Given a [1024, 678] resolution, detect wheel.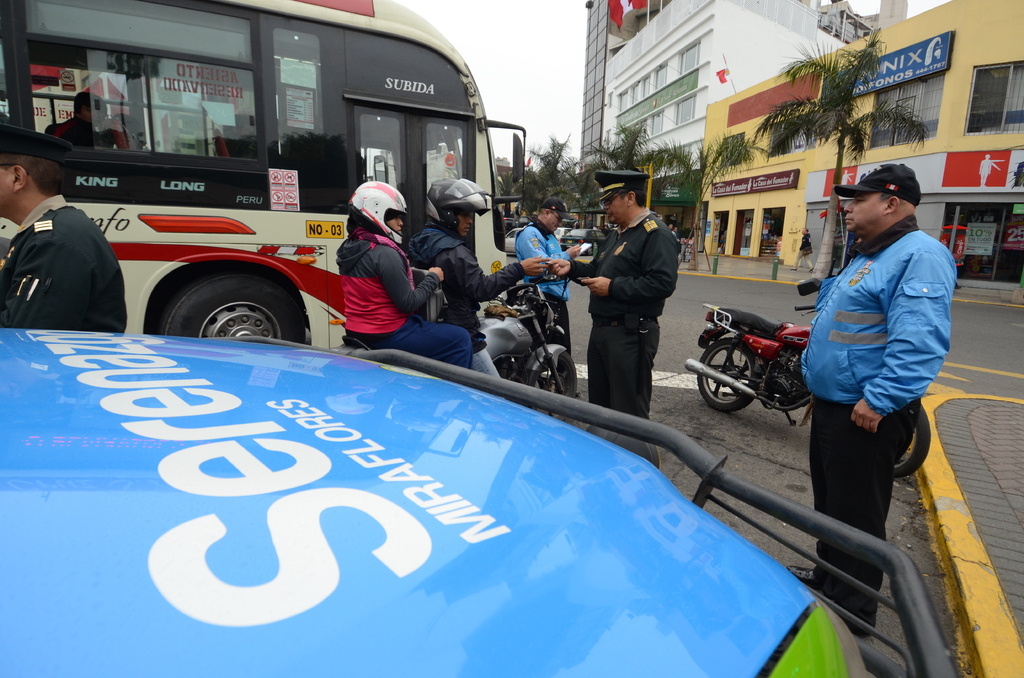
698/335/758/412.
